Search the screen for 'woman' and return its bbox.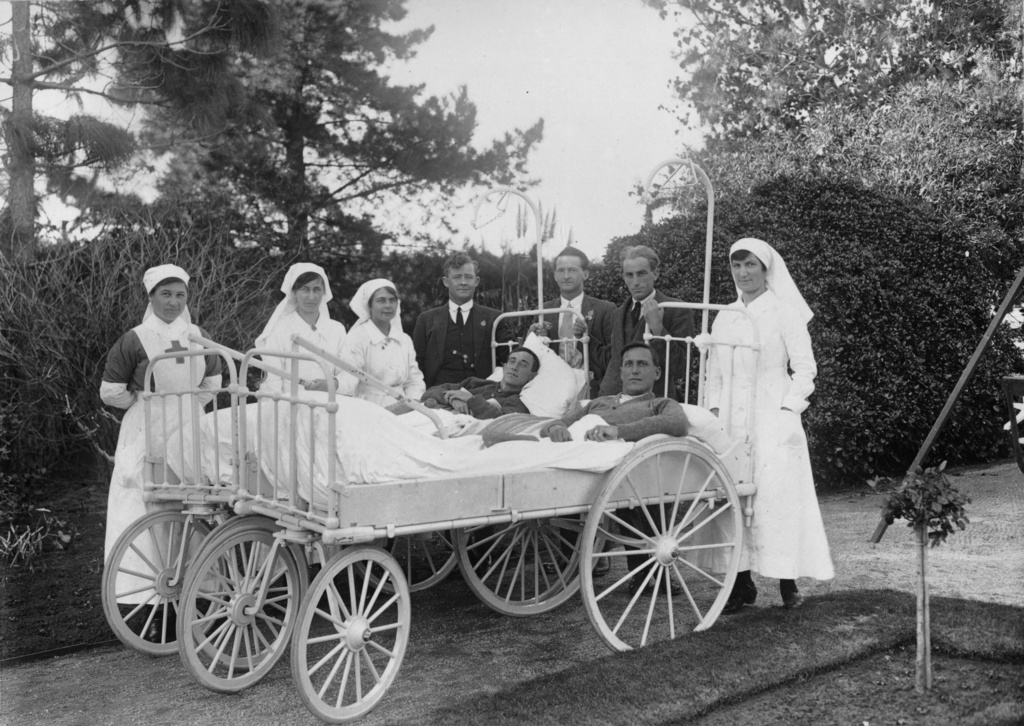
Found: [x1=696, y1=226, x2=834, y2=623].
